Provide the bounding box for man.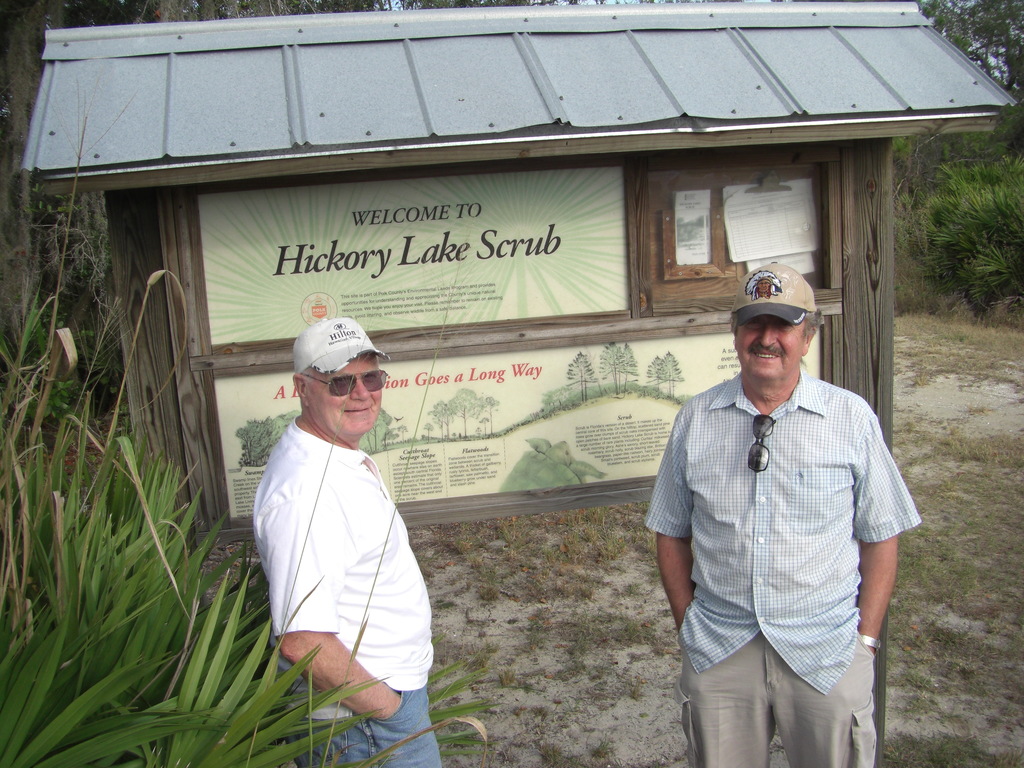
region(621, 253, 937, 767).
